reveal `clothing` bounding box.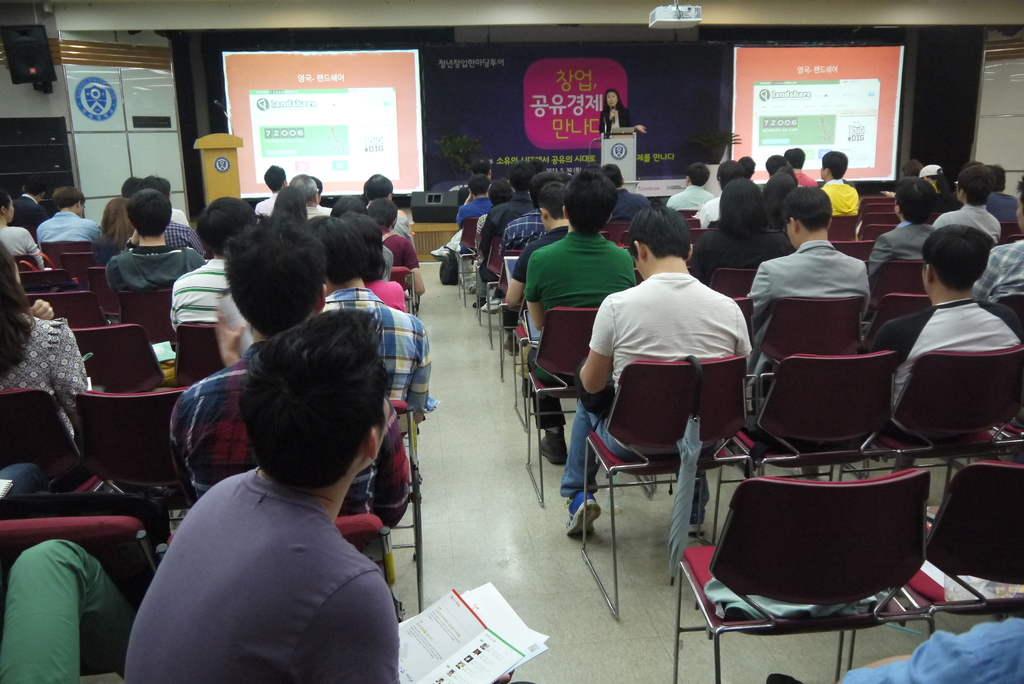
Revealed: crop(602, 101, 634, 132).
